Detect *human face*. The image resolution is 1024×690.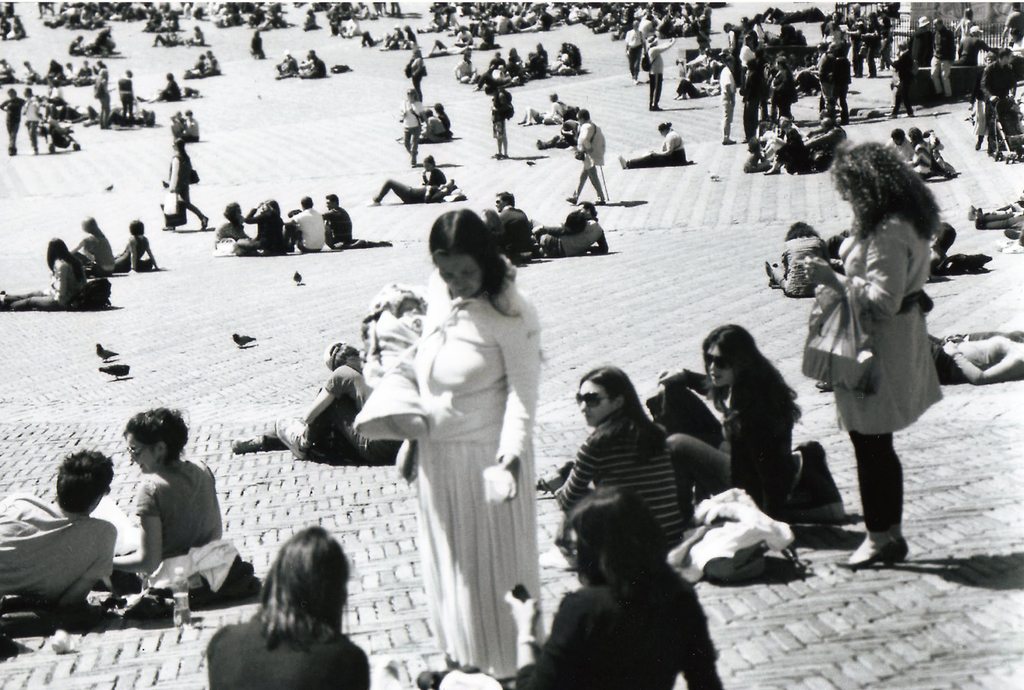
locate(495, 197, 511, 208).
